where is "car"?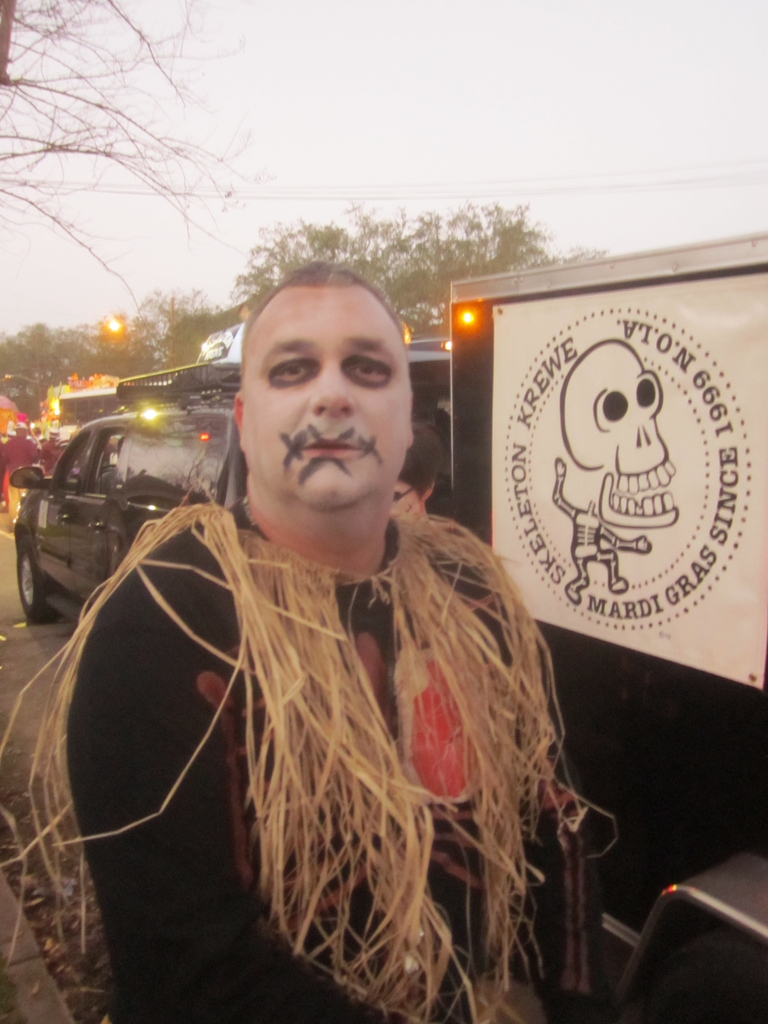
x1=9 y1=357 x2=243 y2=621.
